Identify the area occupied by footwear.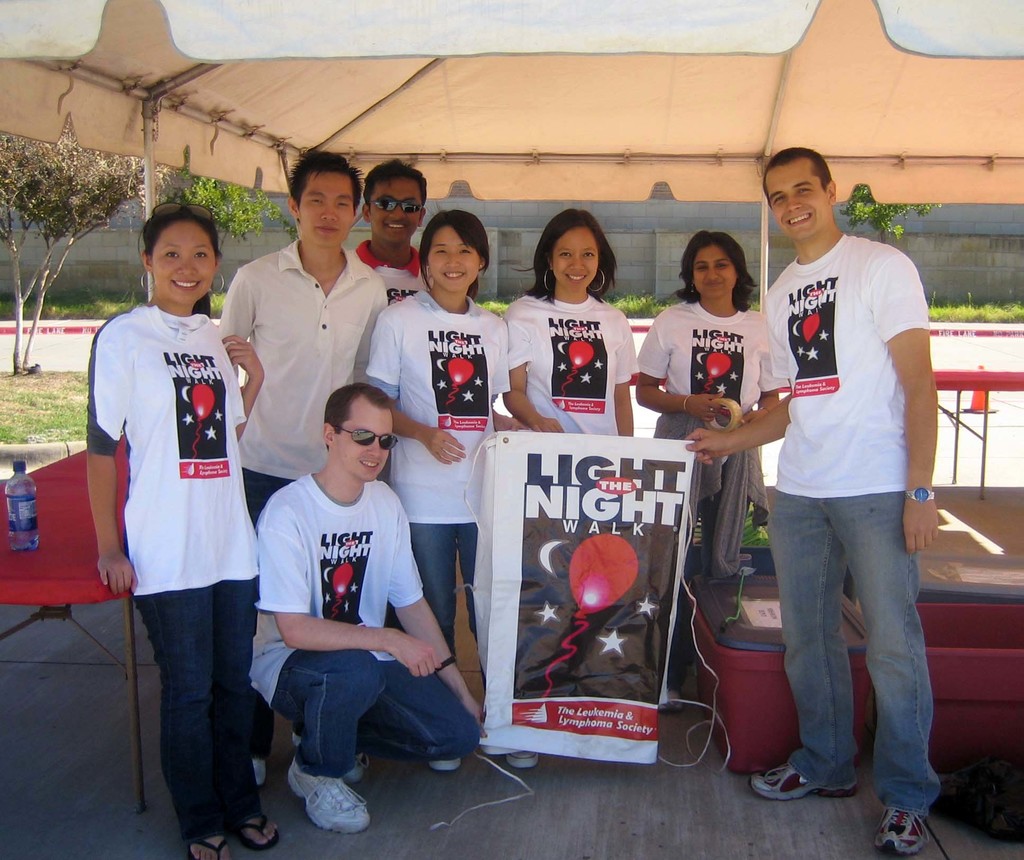
Area: [left=661, top=696, right=684, bottom=713].
